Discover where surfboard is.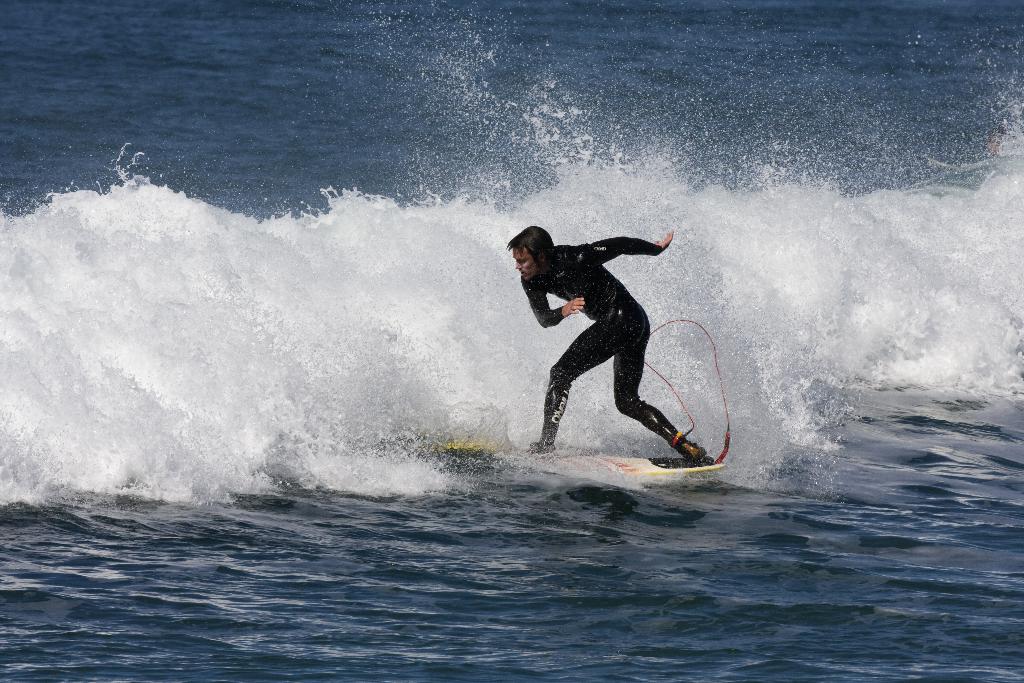
Discovered at (442,441,724,477).
